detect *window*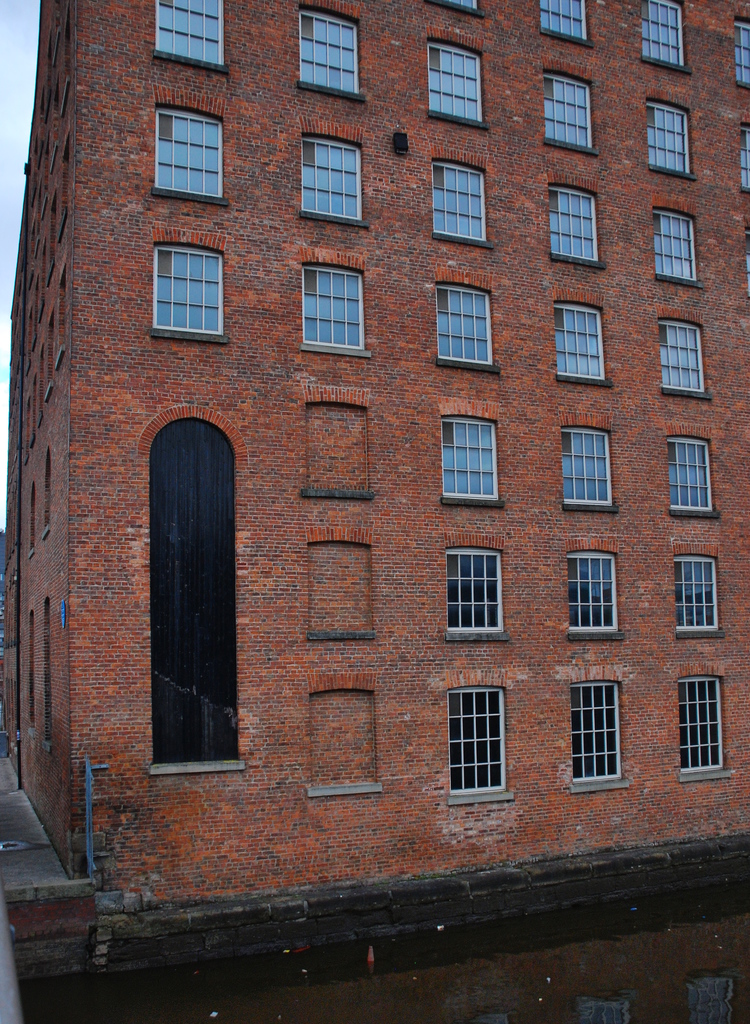
bbox(446, 417, 504, 506)
